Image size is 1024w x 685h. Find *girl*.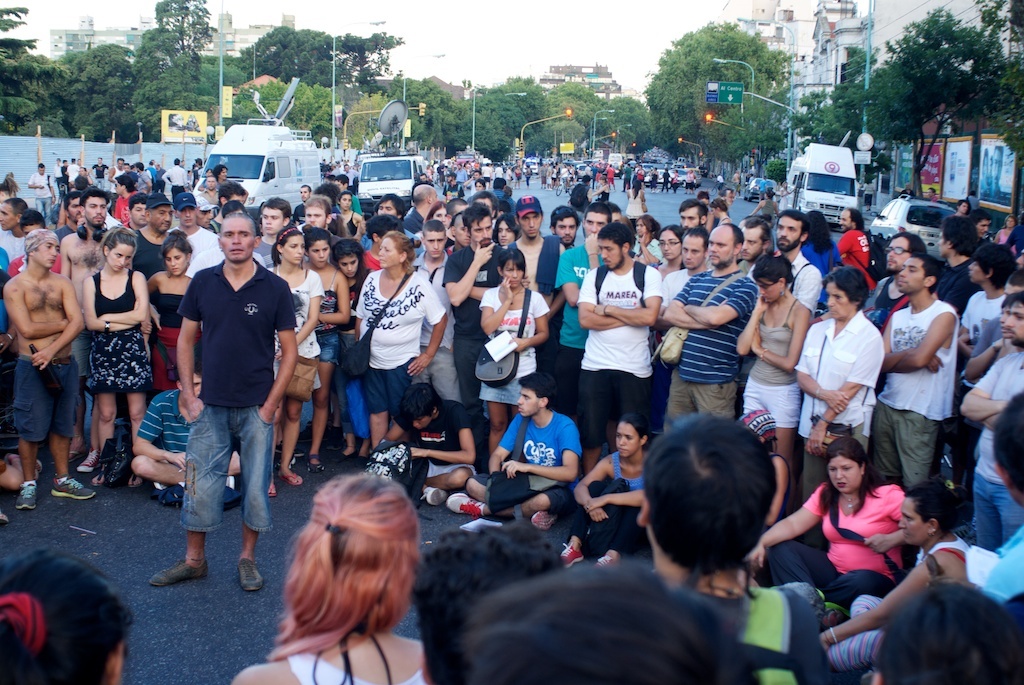
631 214 660 267.
